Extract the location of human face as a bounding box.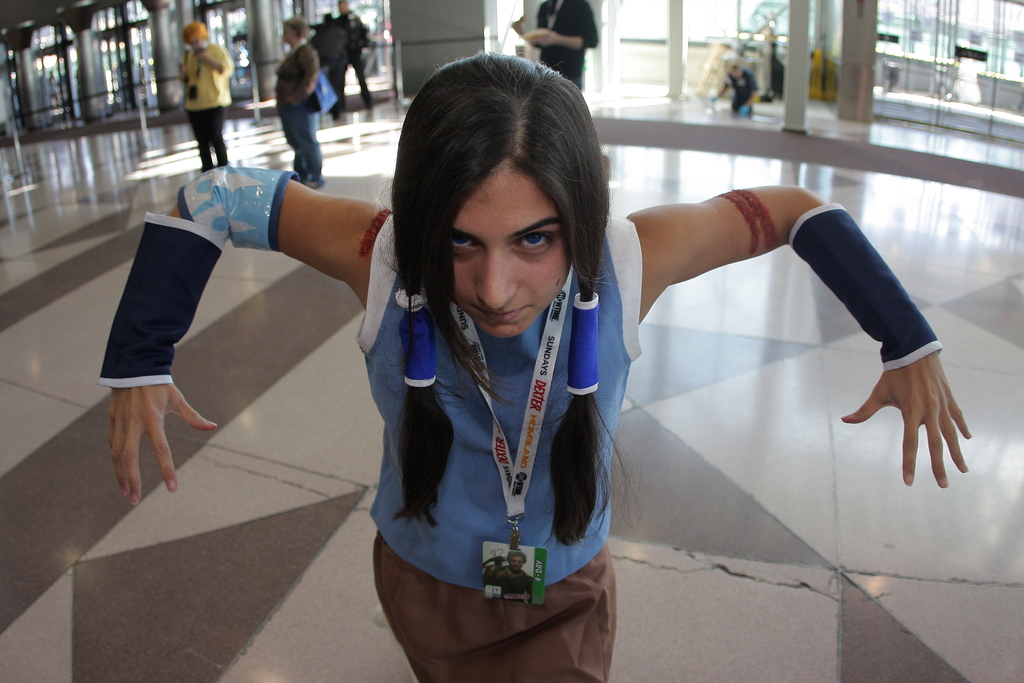
(x1=454, y1=160, x2=573, y2=338).
